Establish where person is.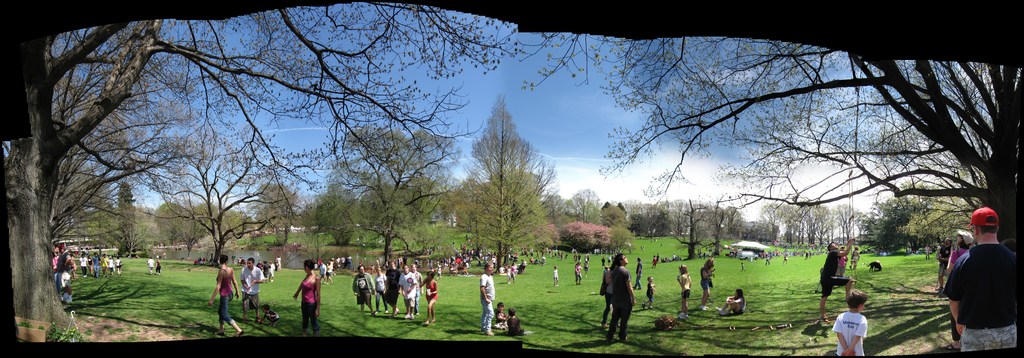
Established at (553, 265, 558, 288).
